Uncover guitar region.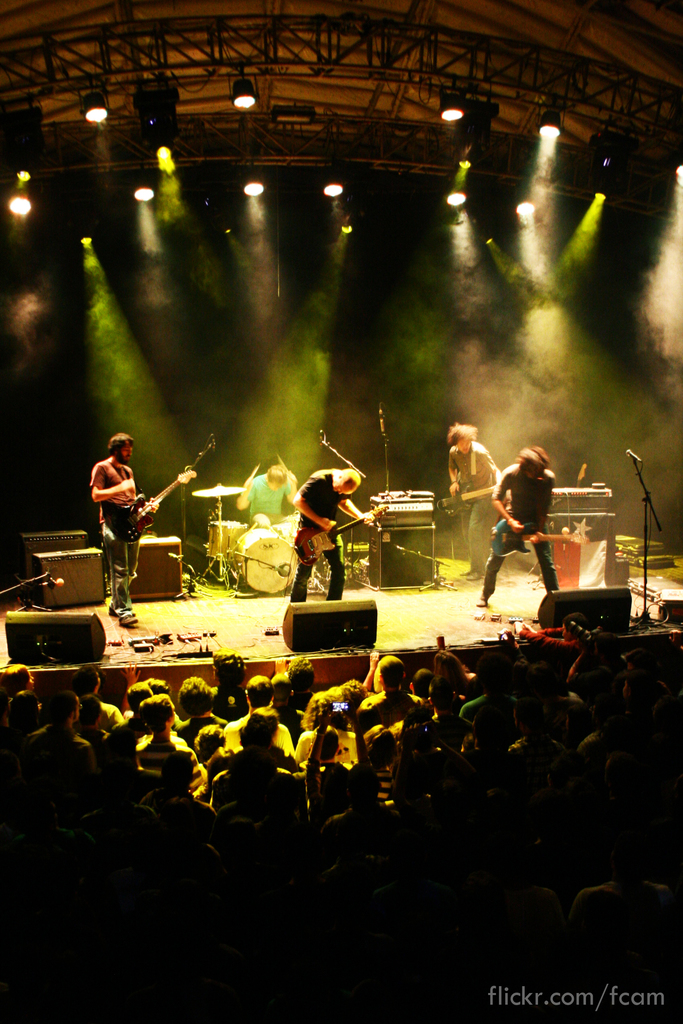
Uncovered: rect(290, 499, 390, 568).
